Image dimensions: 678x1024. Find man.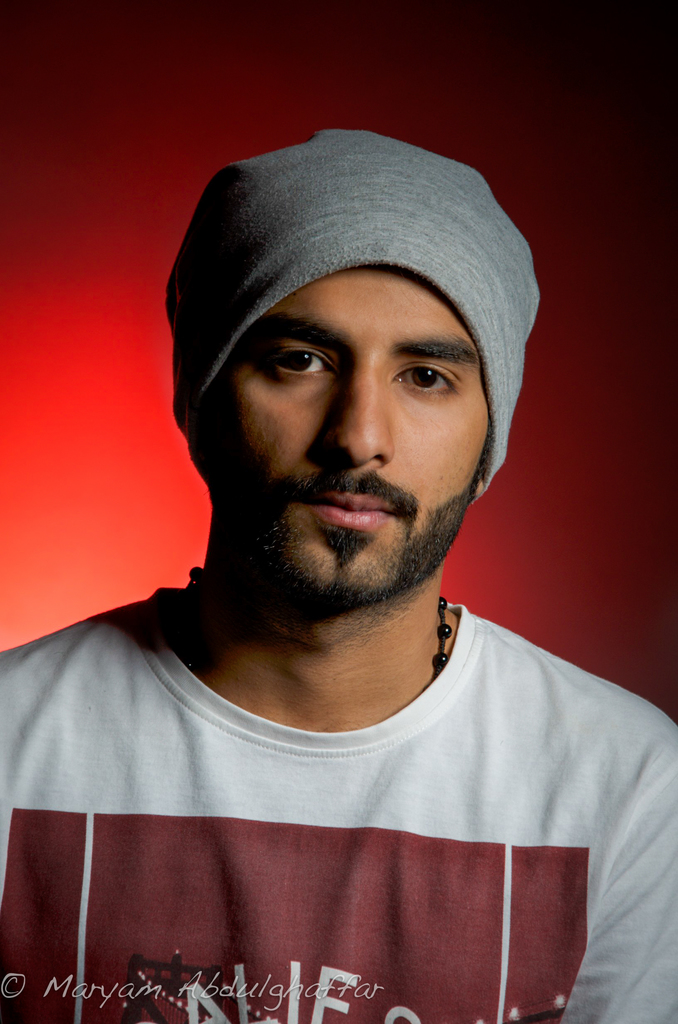
x1=0 y1=131 x2=677 y2=1023.
